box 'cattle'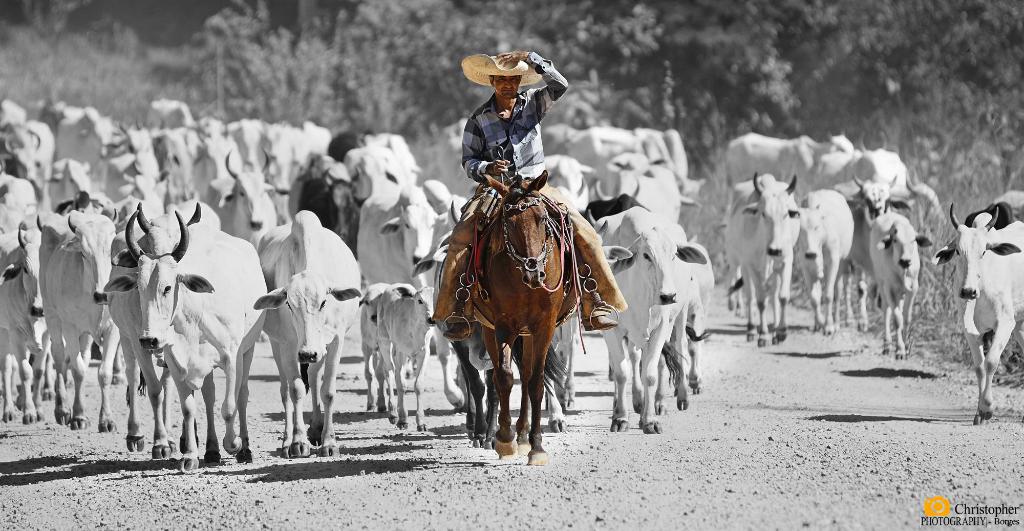
crop(596, 170, 682, 228)
